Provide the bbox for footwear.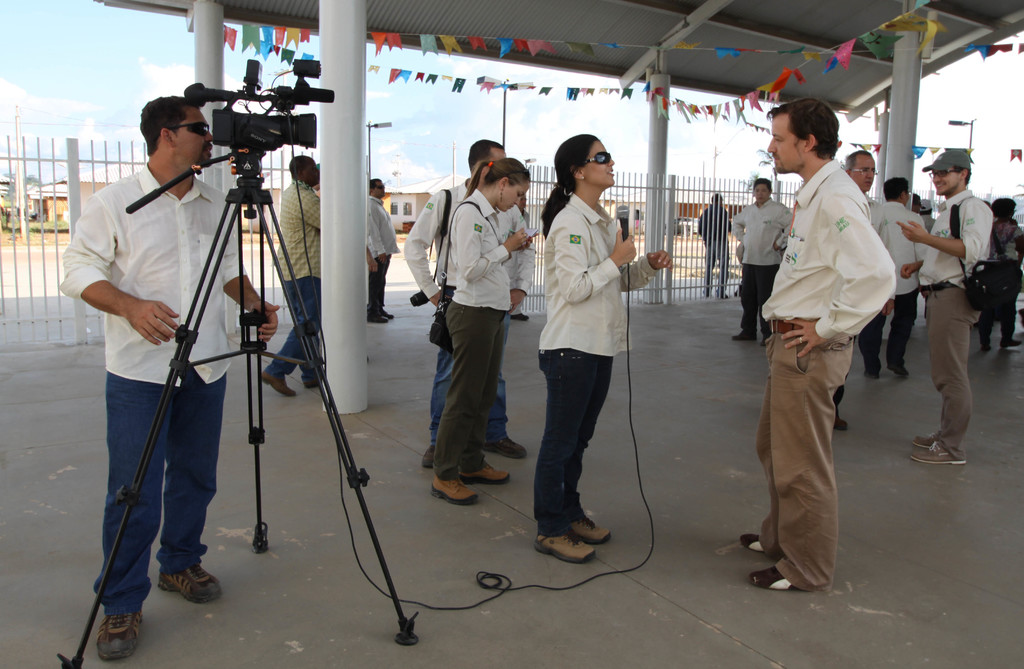
box(909, 431, 940, 450).
